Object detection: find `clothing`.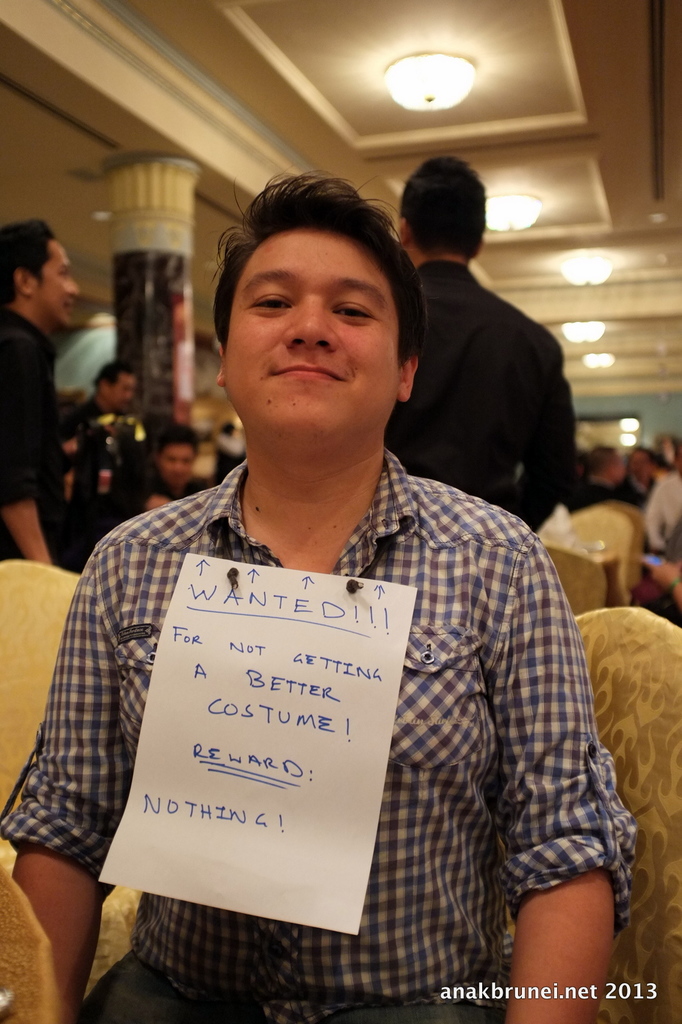
box=[382, 252, 580, 532].
